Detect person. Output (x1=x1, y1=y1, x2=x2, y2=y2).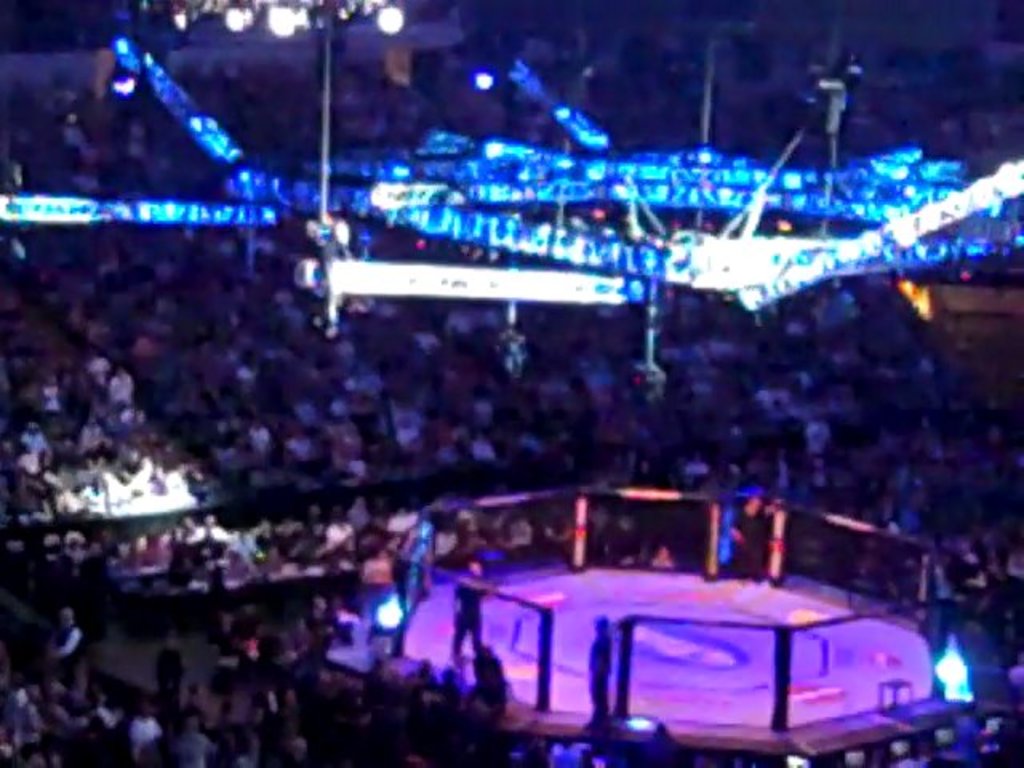
(x1=578, y1=610, x2=621, y2=714).
